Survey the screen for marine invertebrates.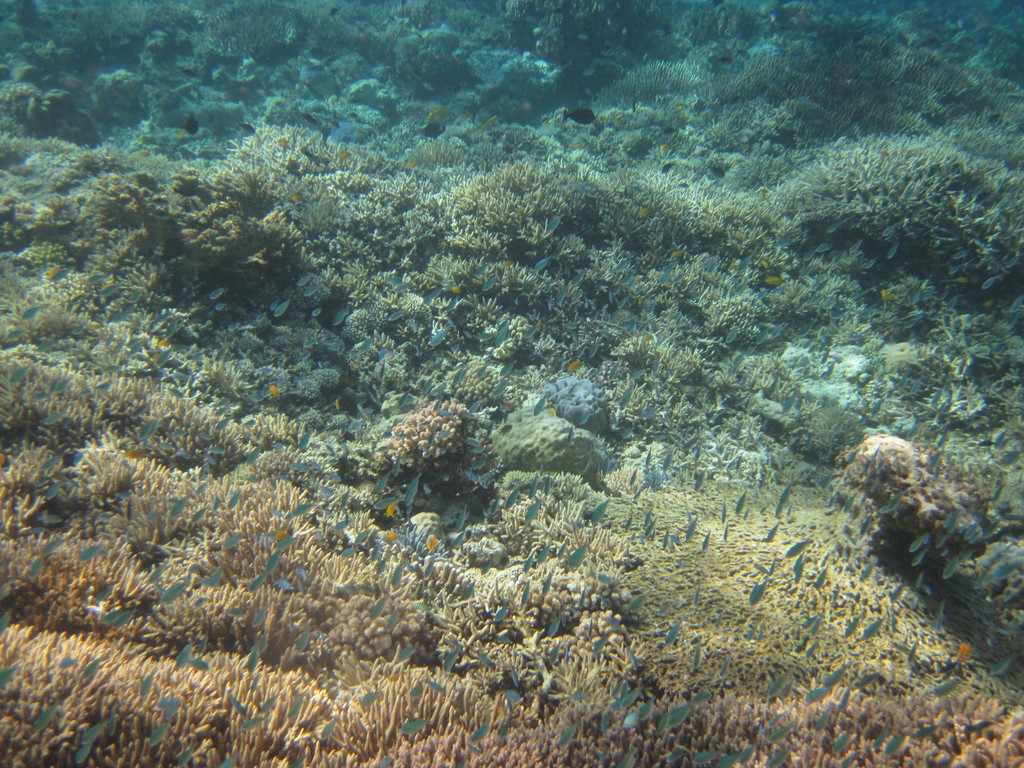
Survey found: [469,717,491,743].
